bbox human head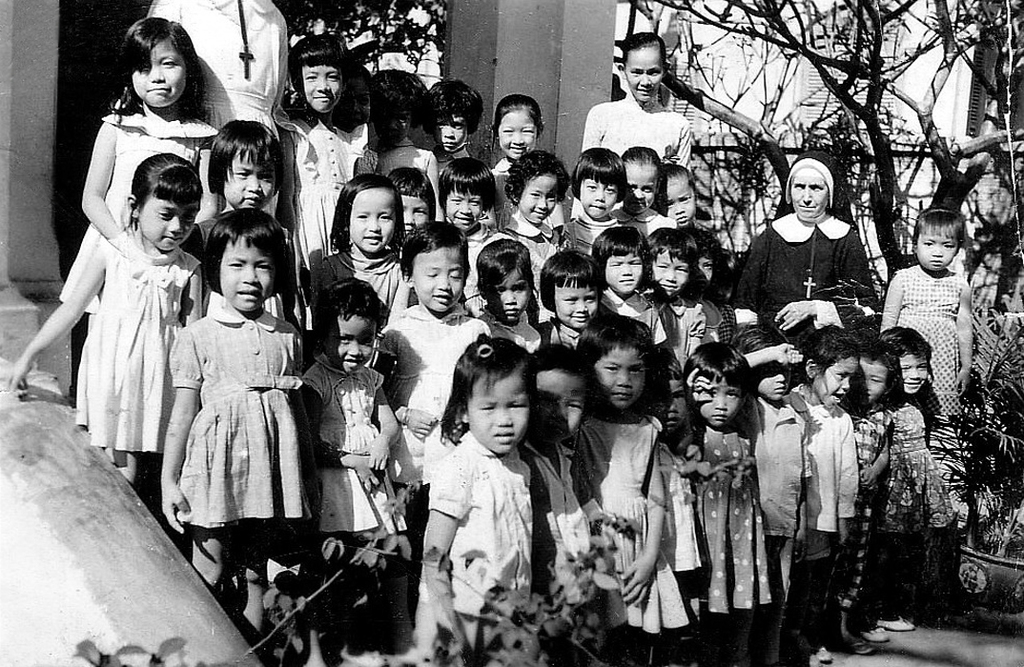
left=436, top=155, right=497, bottom=232
